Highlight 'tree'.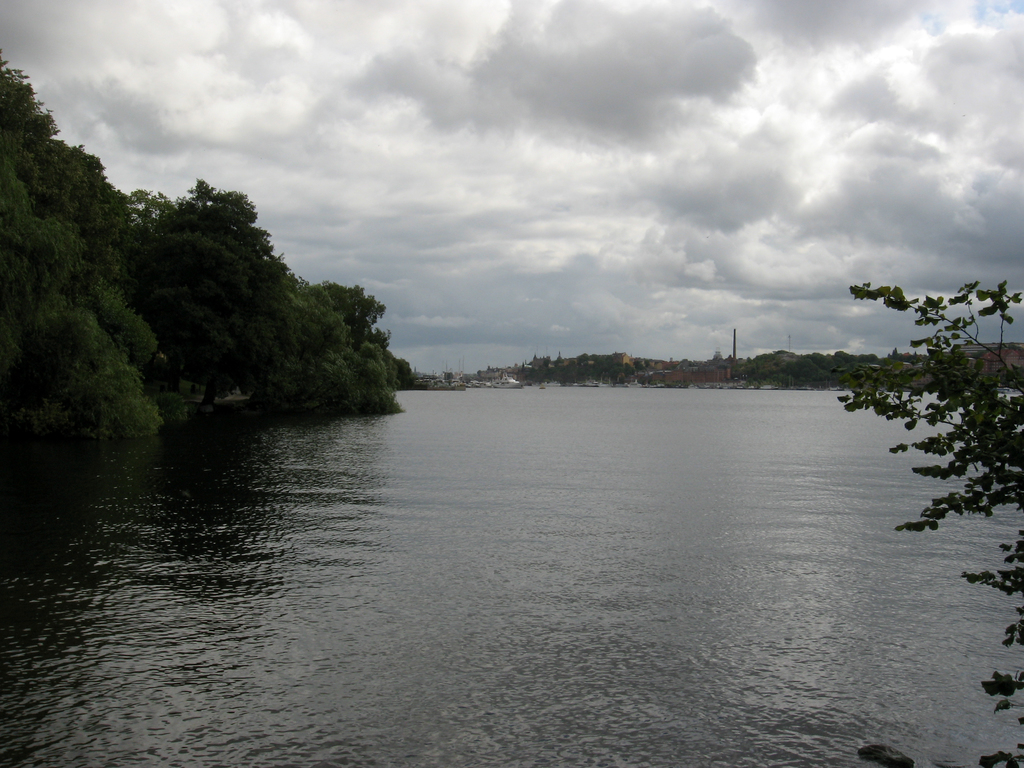
Highlighted region: locate(840, 282, 1023, 760).
